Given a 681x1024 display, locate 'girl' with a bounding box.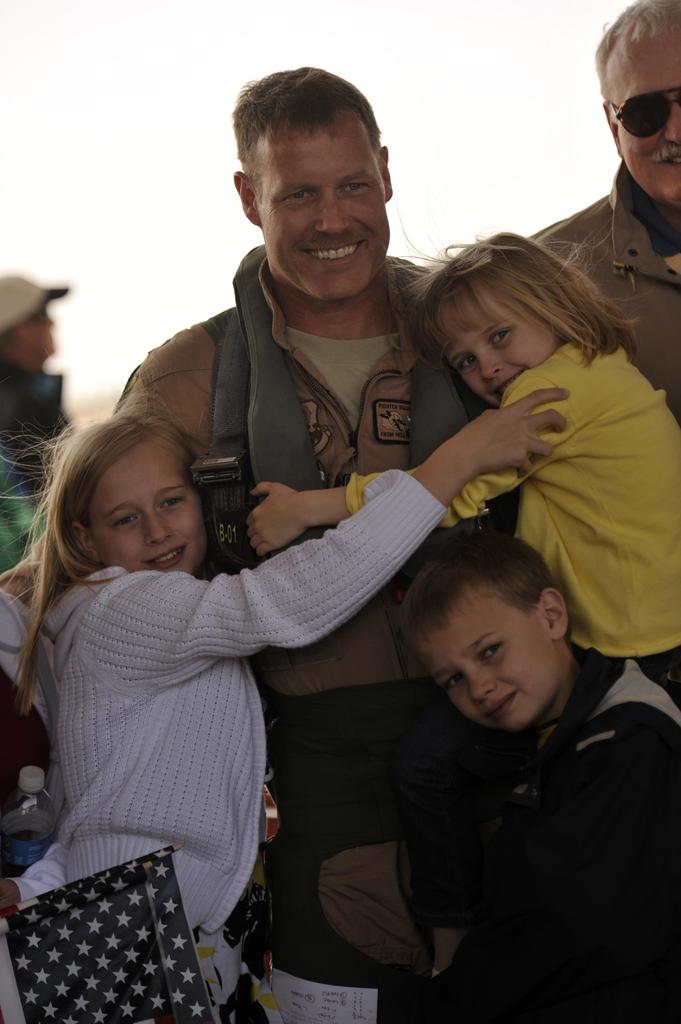
Located: [241,228,680,713].
